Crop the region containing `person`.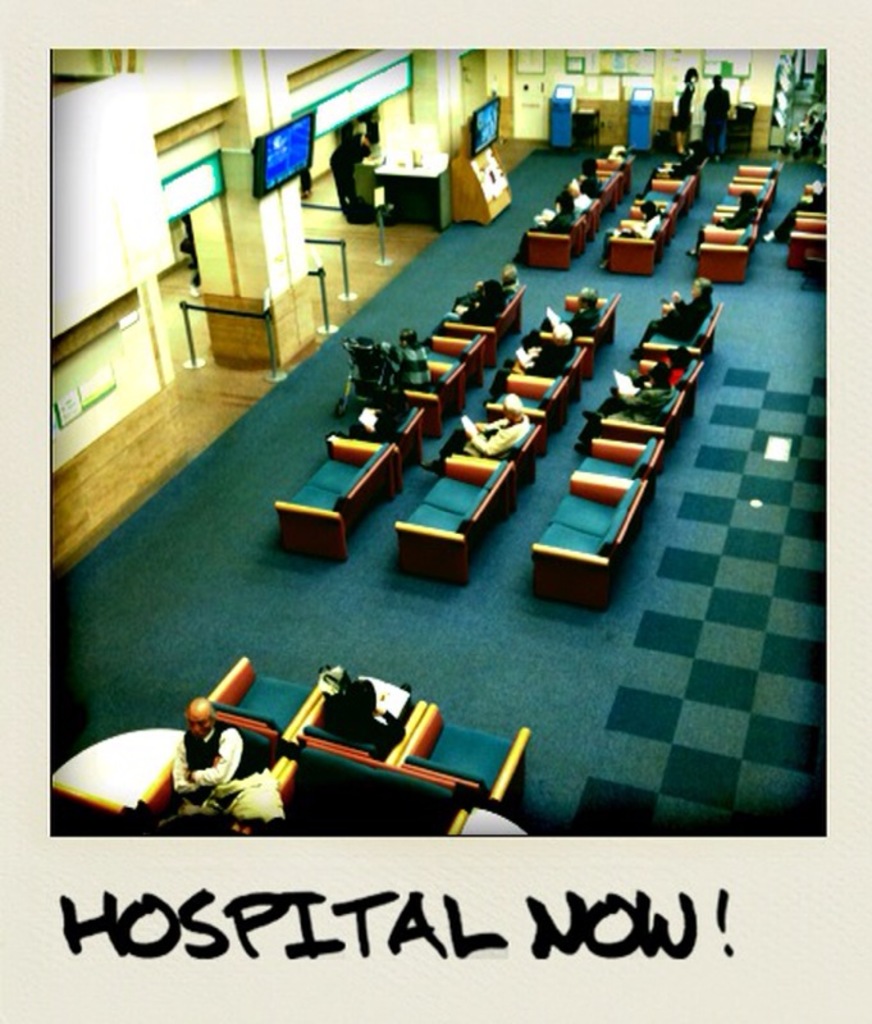
Crop region: [x1=430, y1=383, x2=530, y2=463].
